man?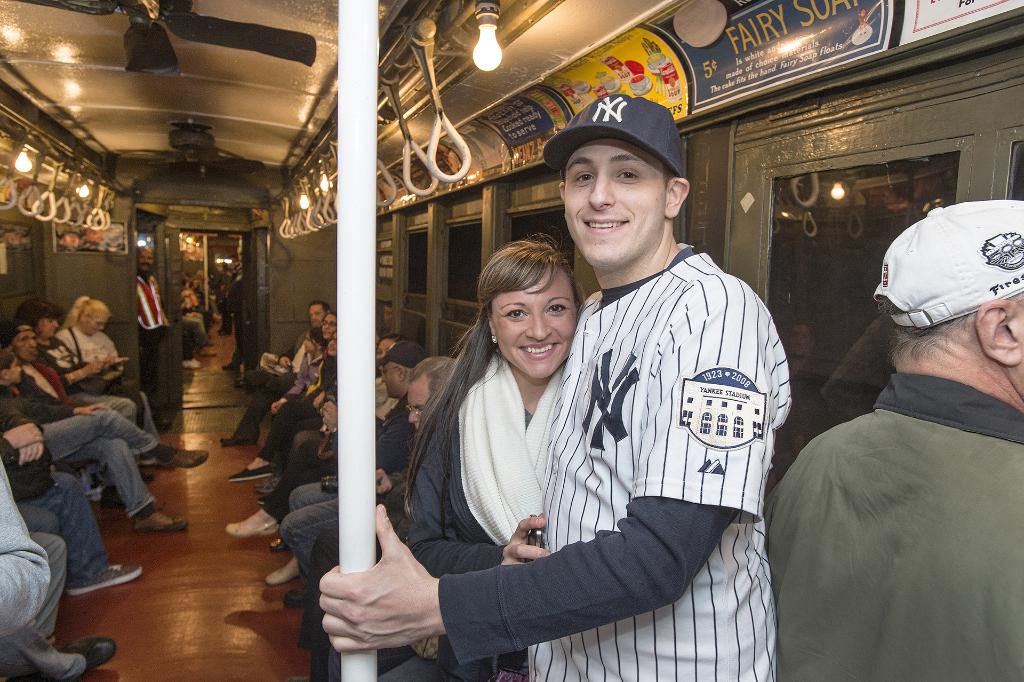
x1=1 y1=320 x2=204 y2=533
